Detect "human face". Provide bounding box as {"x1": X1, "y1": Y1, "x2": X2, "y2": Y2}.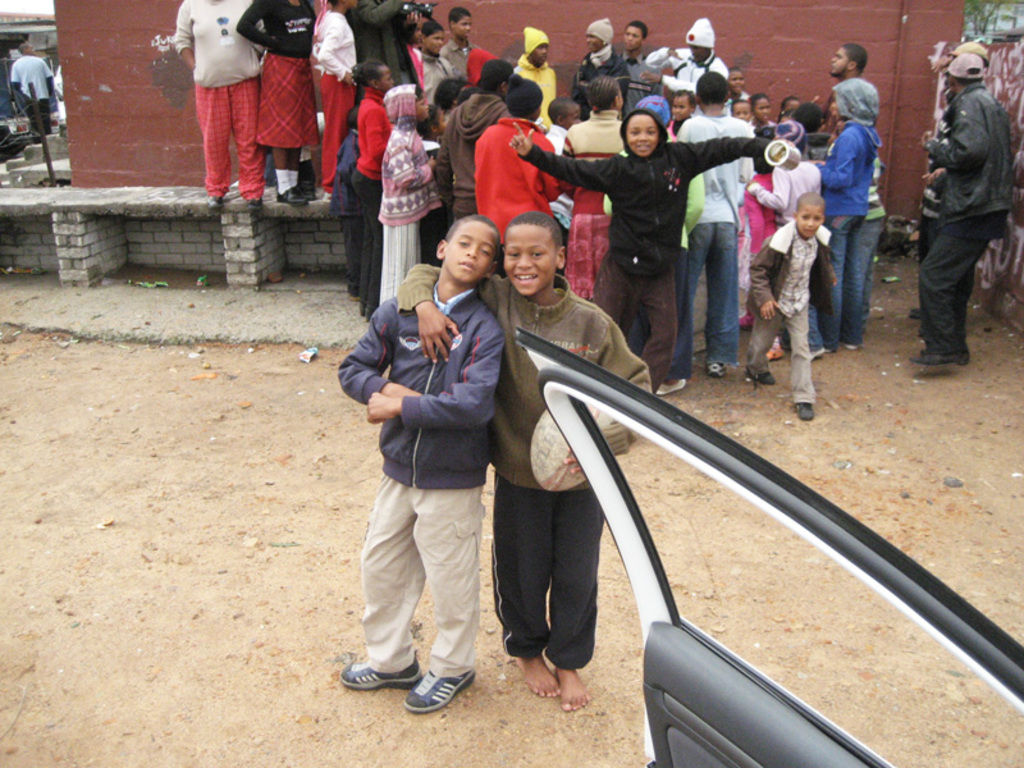
{"x1": 831, "y1": 47, "x2": 846, "y2": 78}.
